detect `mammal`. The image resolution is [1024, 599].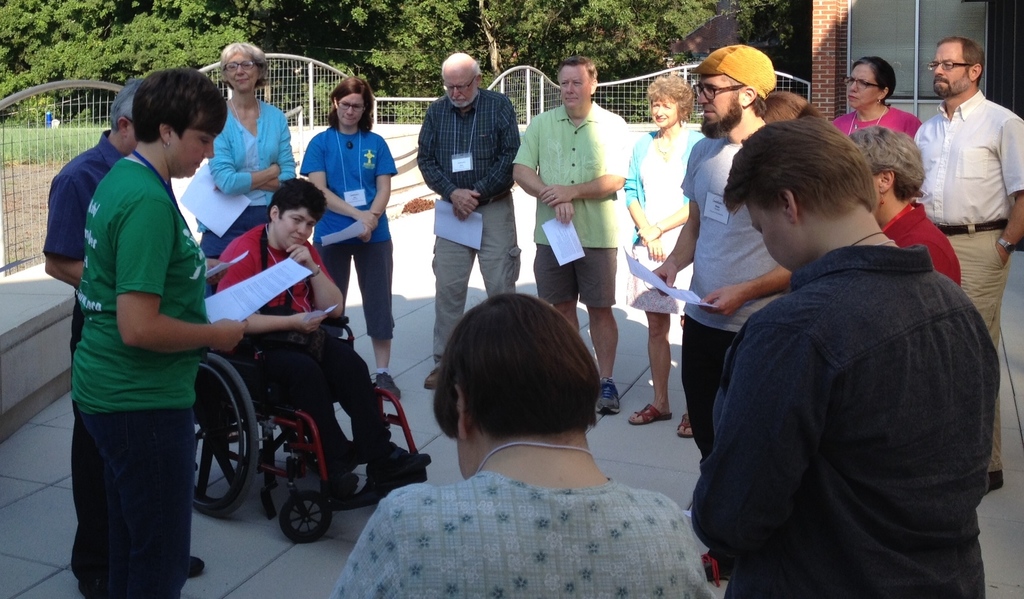
911 38 1023 491.
